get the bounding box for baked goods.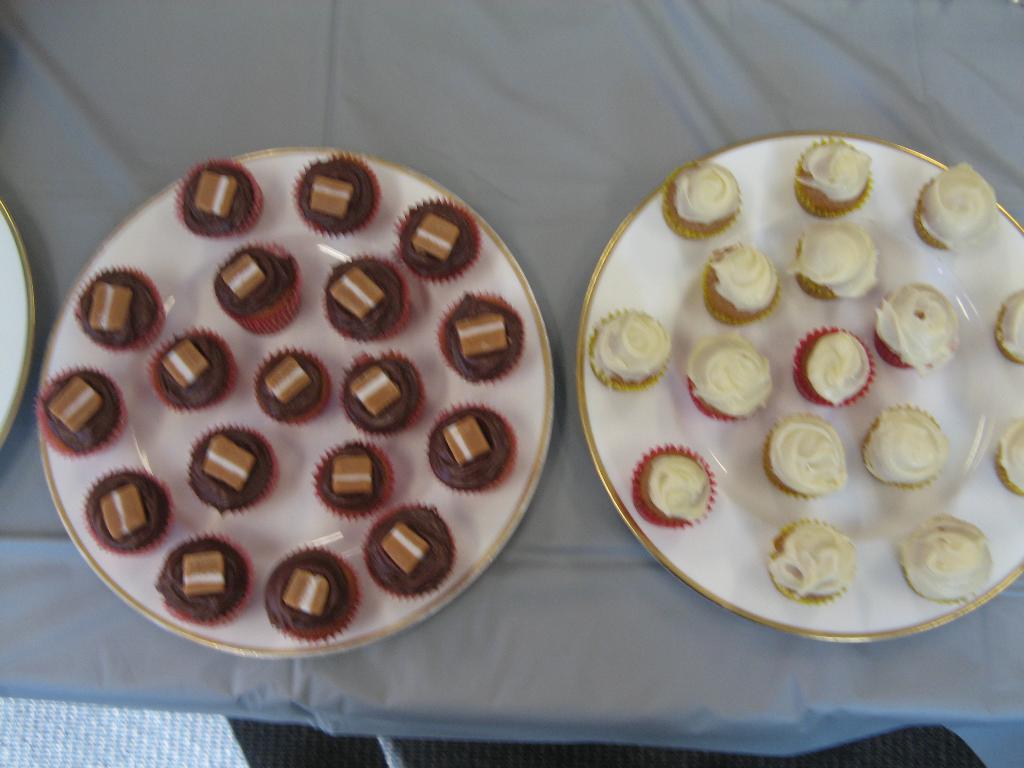
bbox(997, 420, 1023, 497).
